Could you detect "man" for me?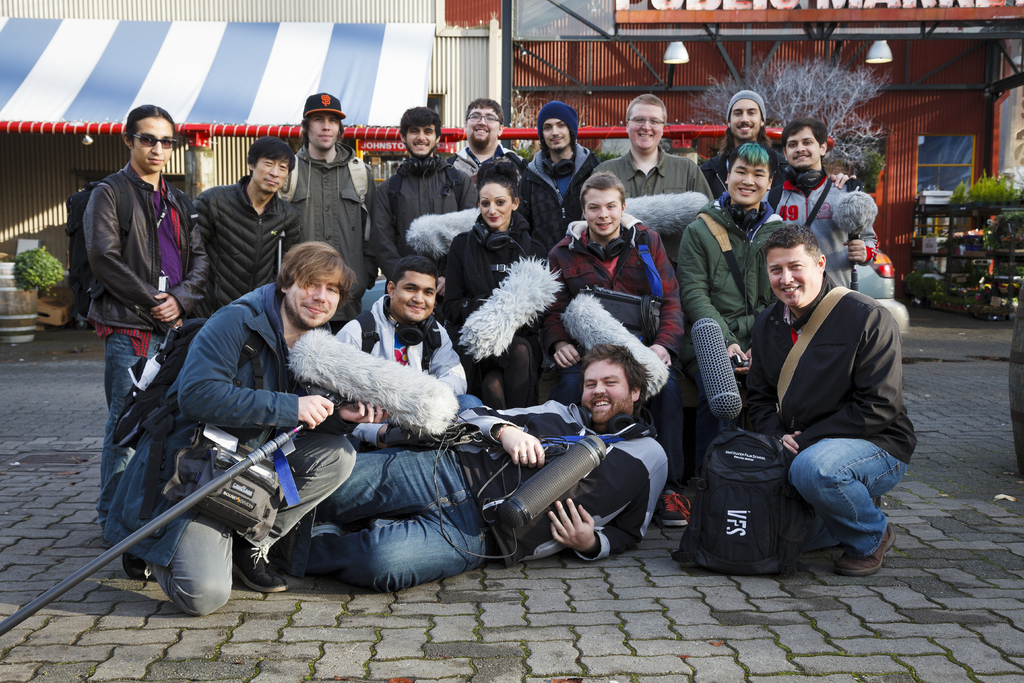
Detection result: detection(284, 94, 382, 329).
